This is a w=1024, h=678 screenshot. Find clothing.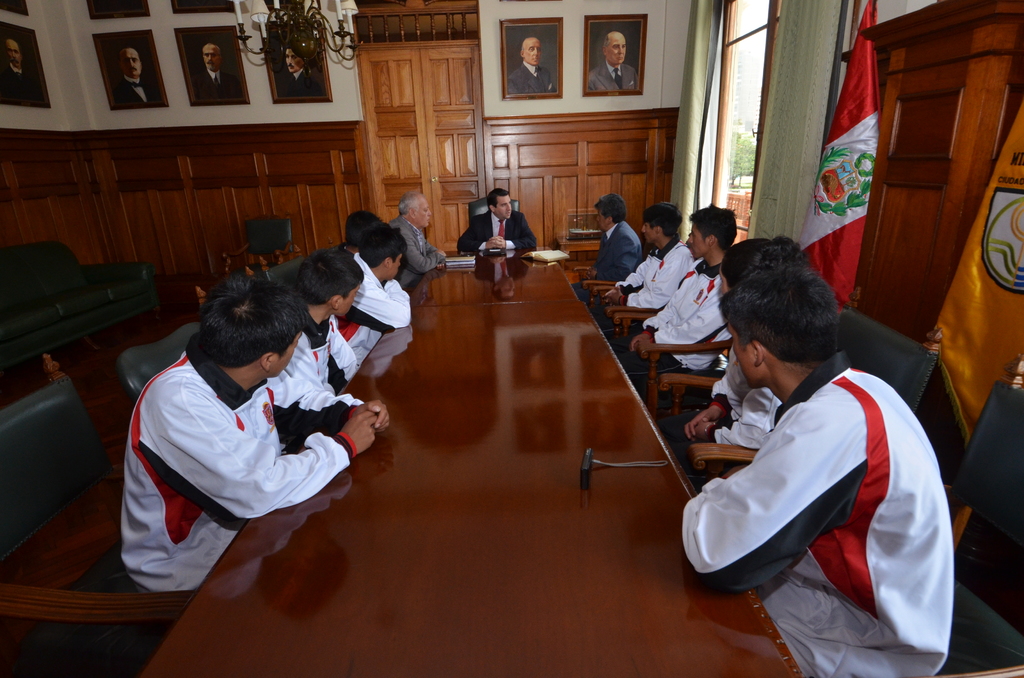
Bounding box: 616/234/687/313.
